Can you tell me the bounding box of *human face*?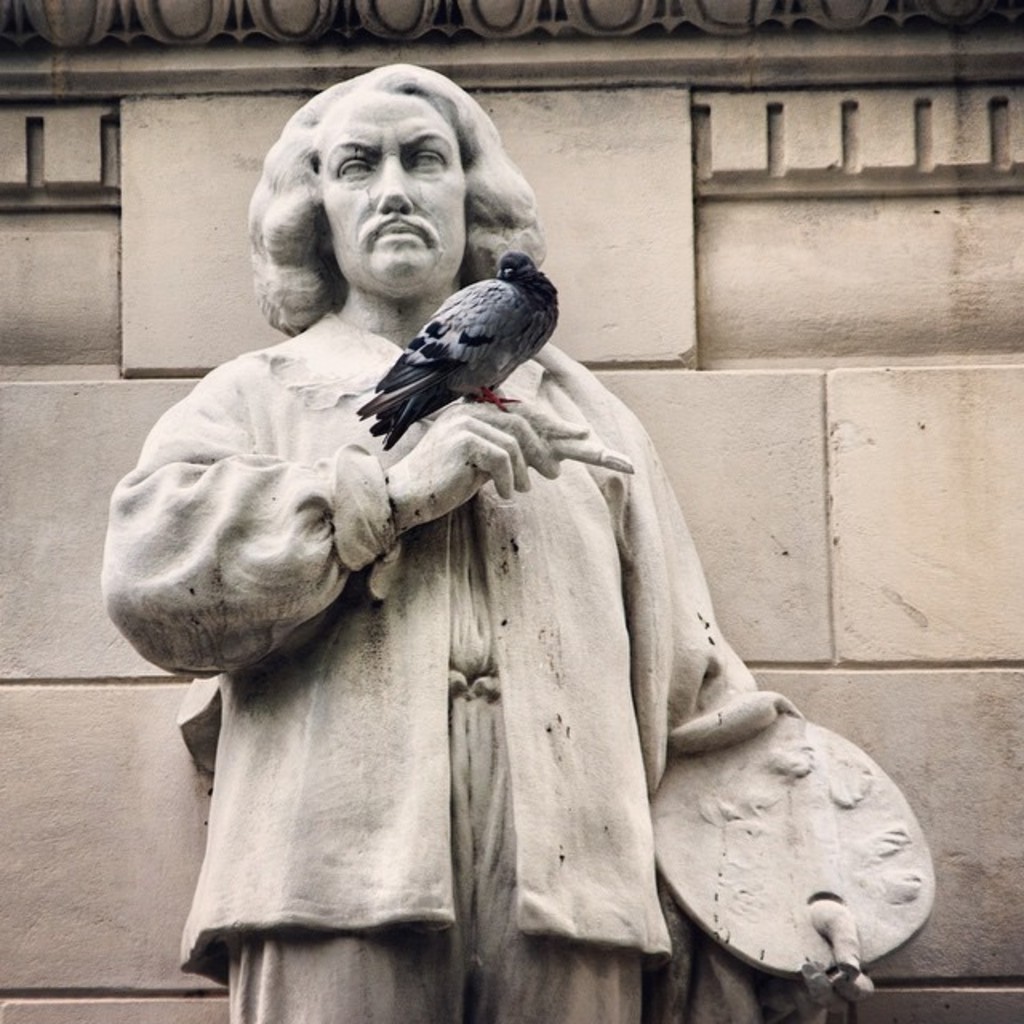
rect(317, 91, 467, 288).
